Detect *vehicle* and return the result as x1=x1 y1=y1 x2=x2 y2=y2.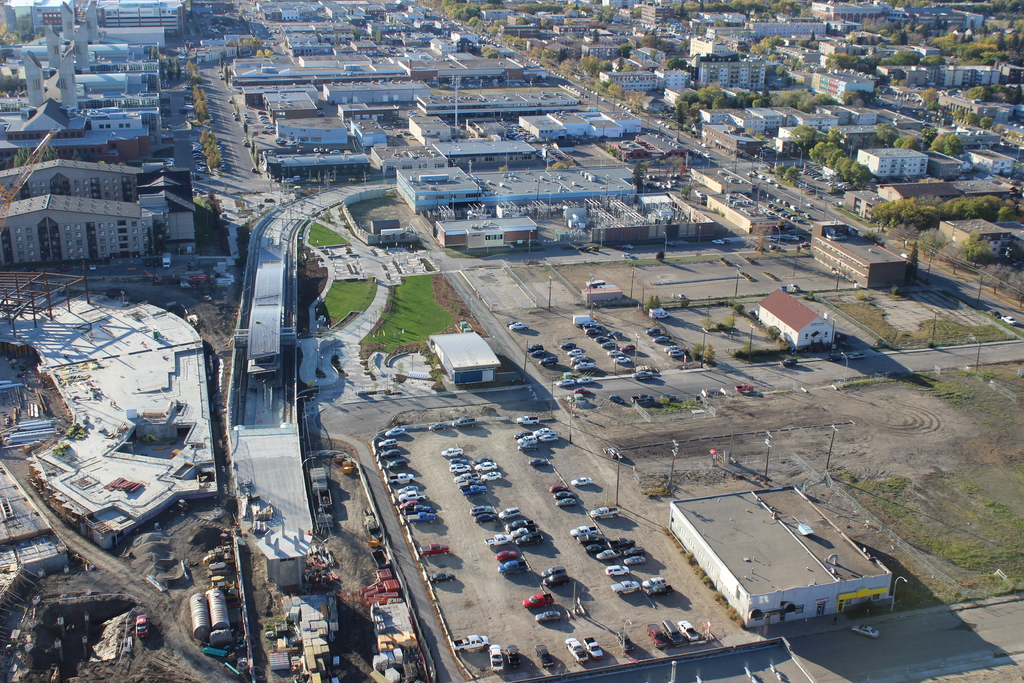
x1=762 y1=233 x2=774 y2=242.
